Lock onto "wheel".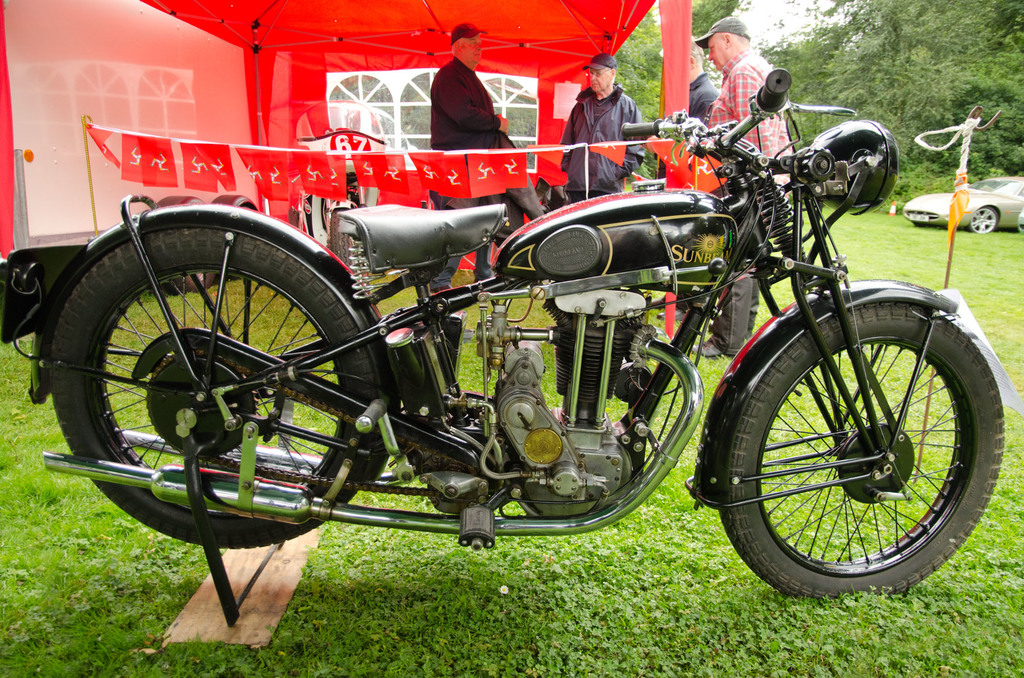
Locked: l=971, t=206, r=998, b=233.
